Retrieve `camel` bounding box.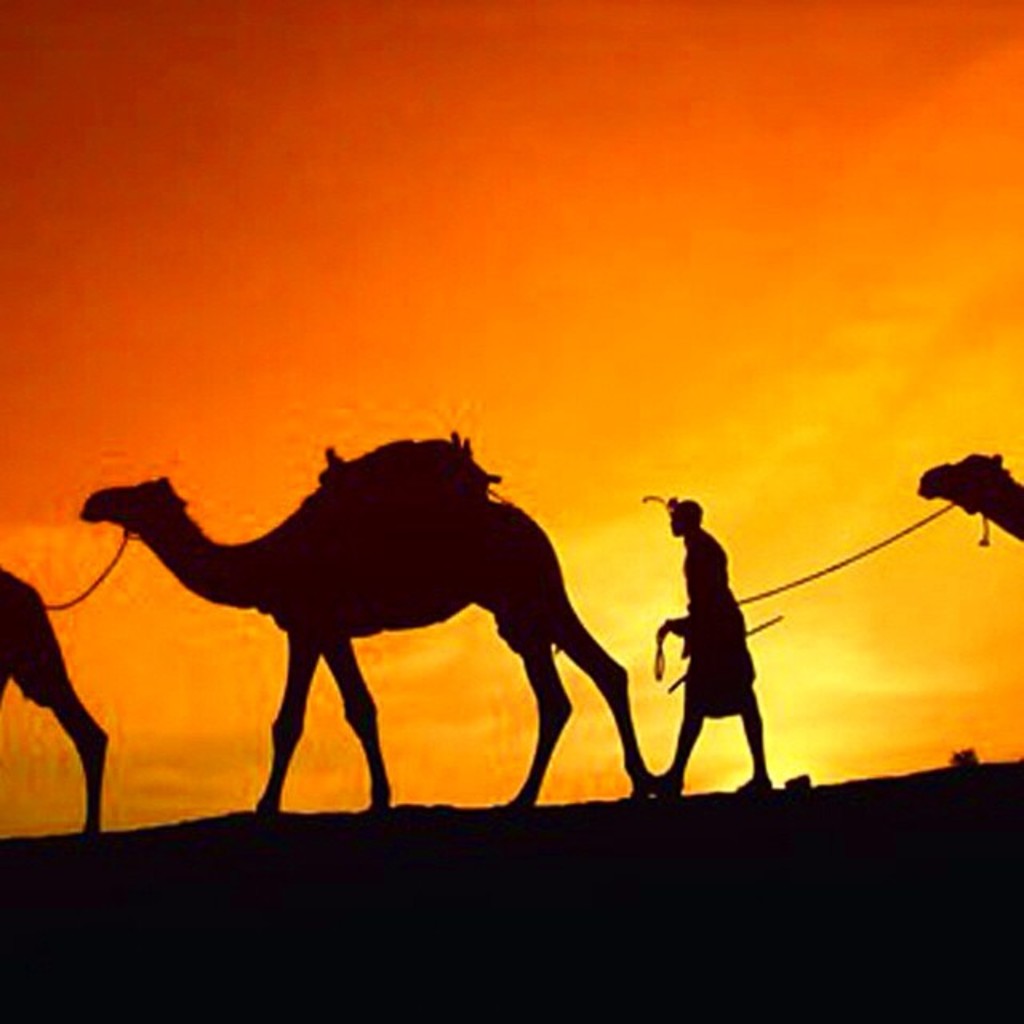
Bounding box: detection(0, 558, 102, 838).
